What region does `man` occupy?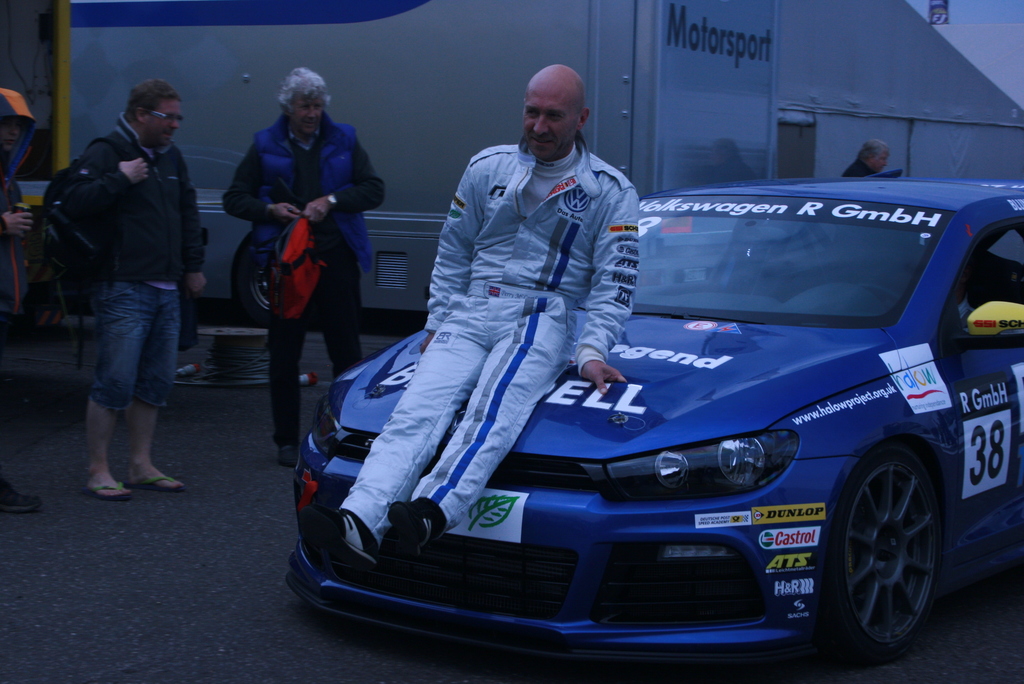
[x1=333, y1=58, x2=643, y2=555].
